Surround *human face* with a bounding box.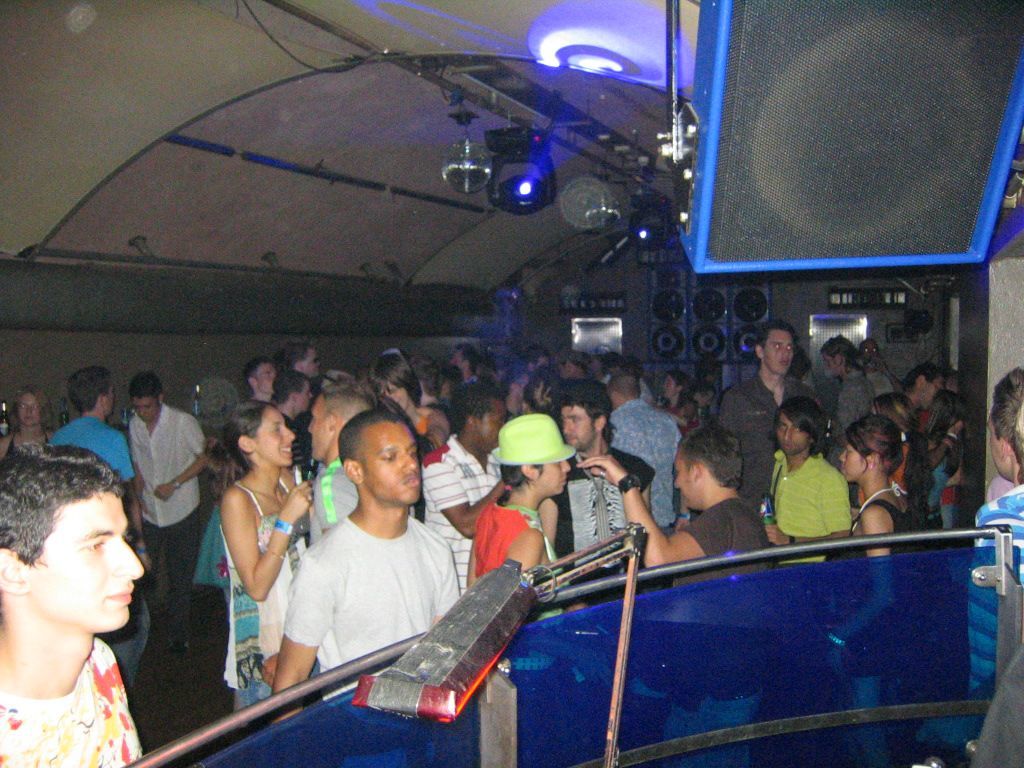
[x1=560, y1=407, x2=590, y2=447].
